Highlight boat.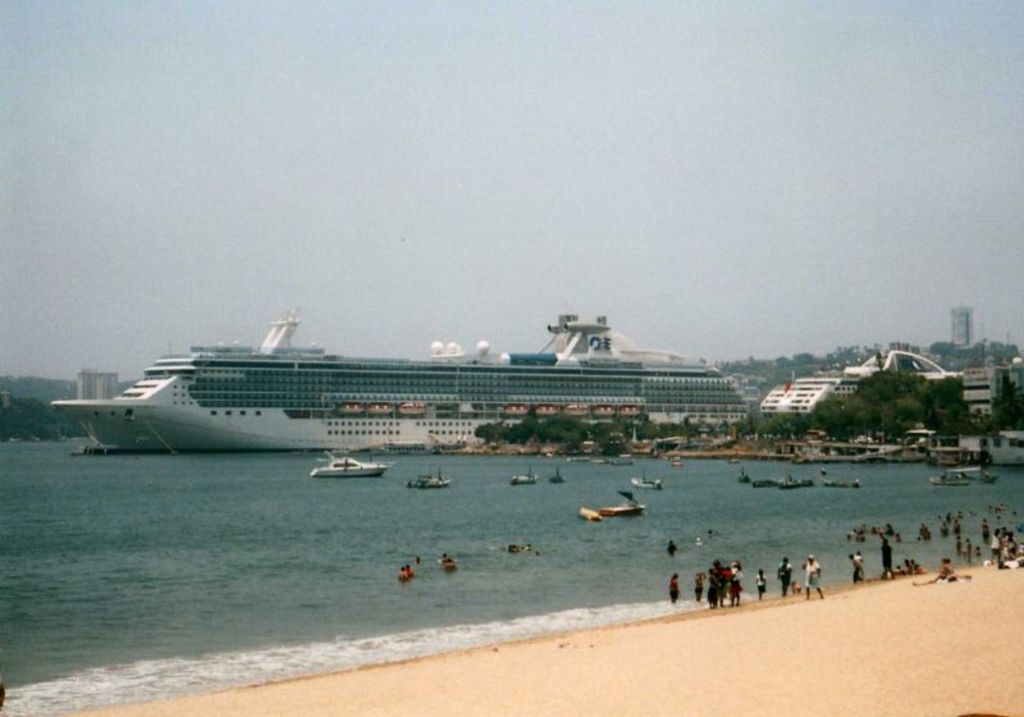
Highlighted region: 49 301 760 457.
